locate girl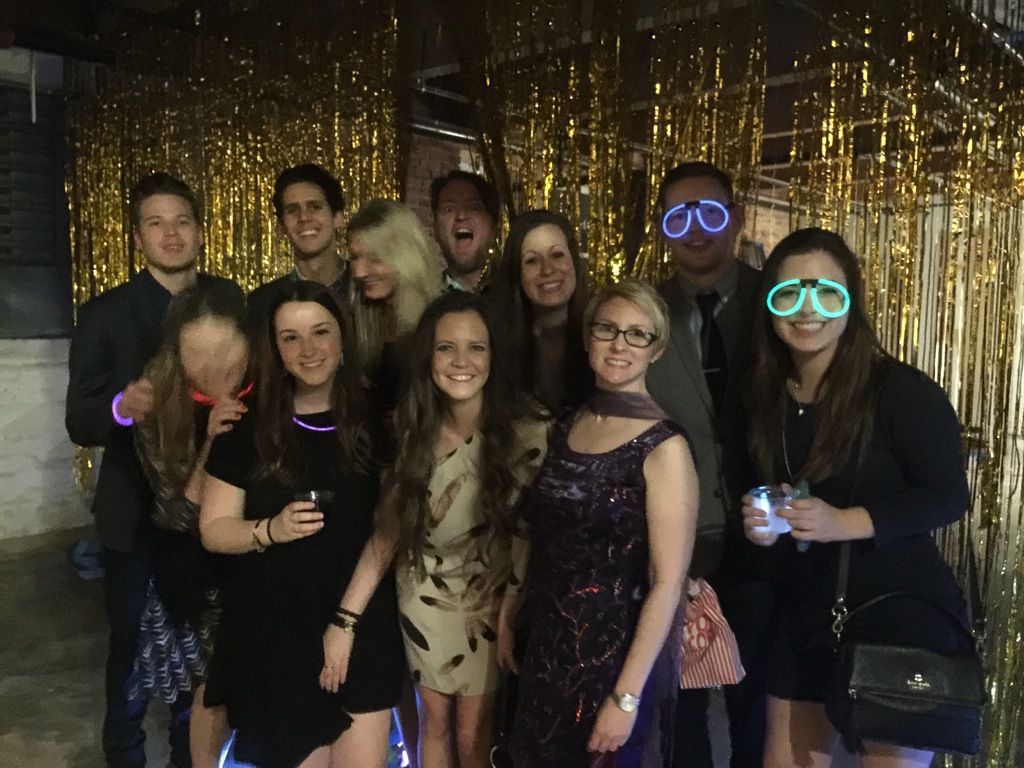
<box>204,273,408,767</box>
